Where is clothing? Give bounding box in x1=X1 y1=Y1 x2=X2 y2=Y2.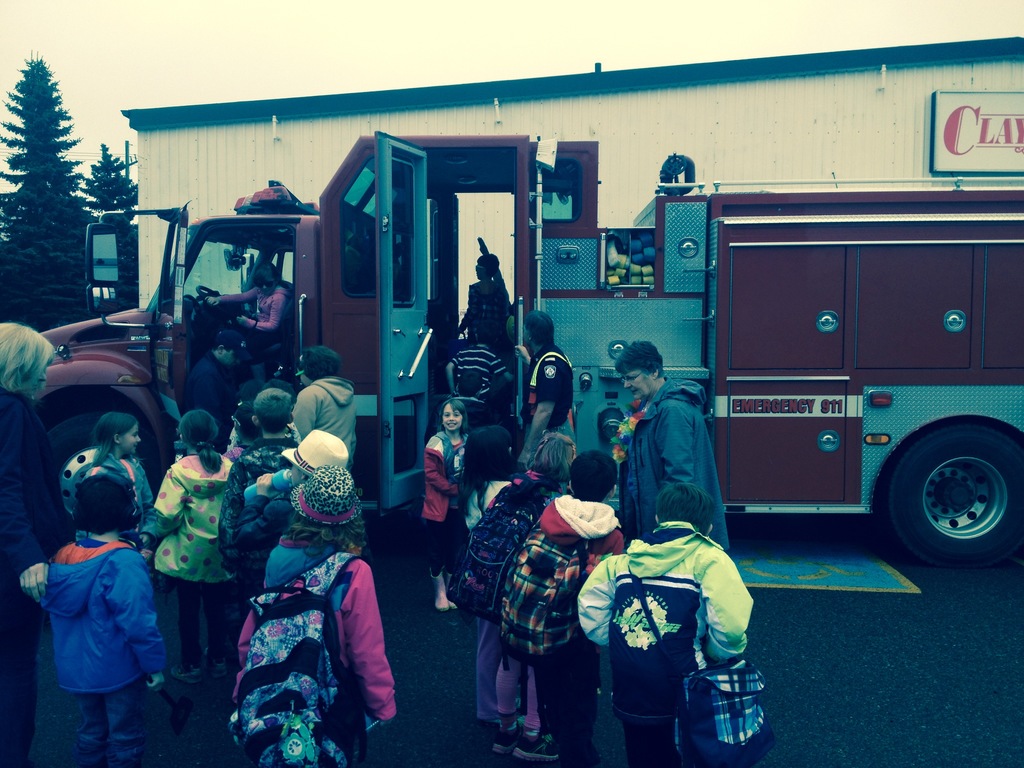
x1=214 y1=278 x2=299 y2=342.
